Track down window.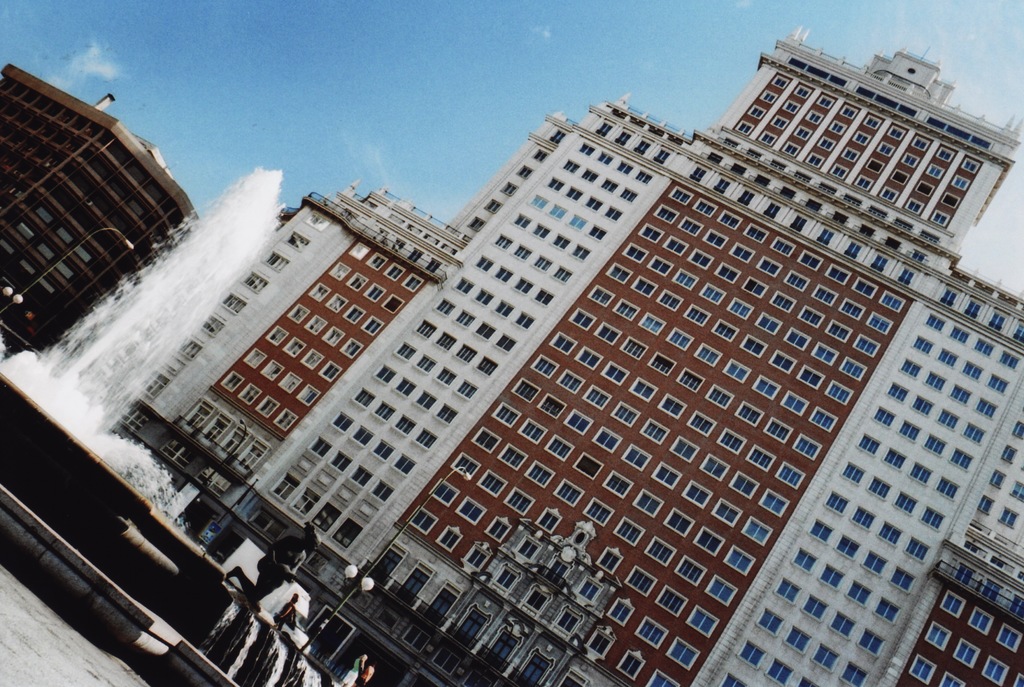
Tracked to locate(710, 151, 721, 161).
